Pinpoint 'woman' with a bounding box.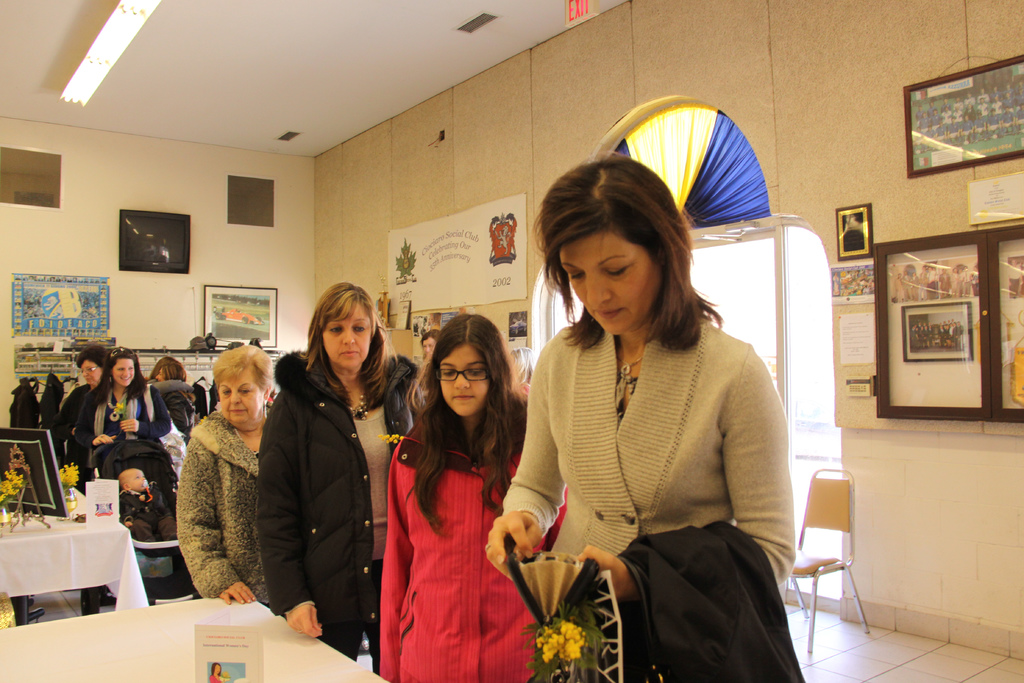
(484,153,796,588).
